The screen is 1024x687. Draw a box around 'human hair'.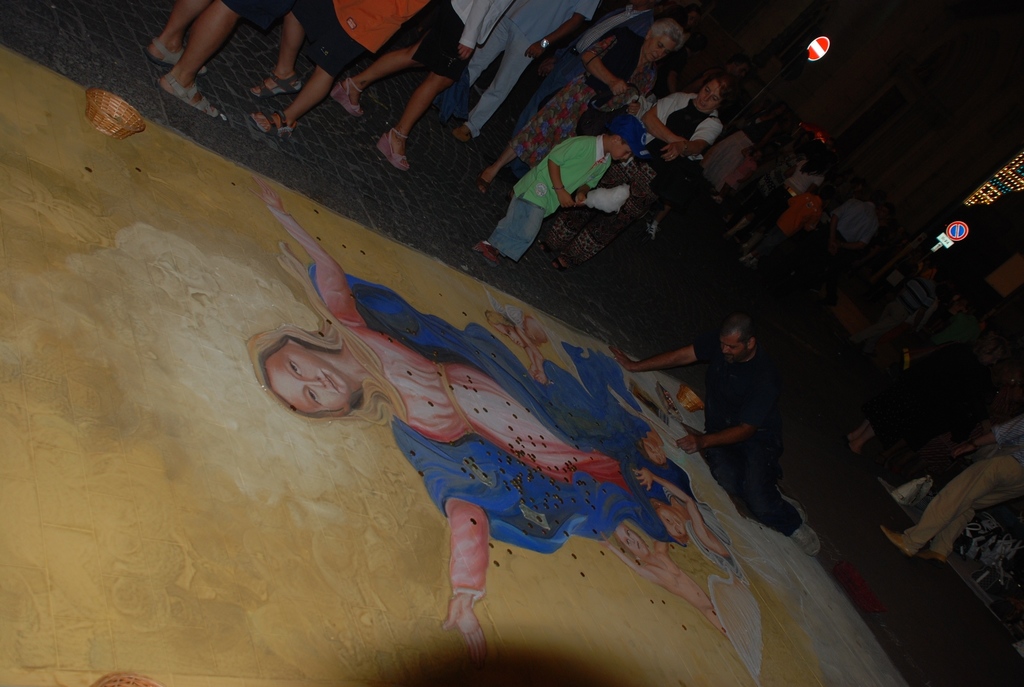
[709,70,734,101].
